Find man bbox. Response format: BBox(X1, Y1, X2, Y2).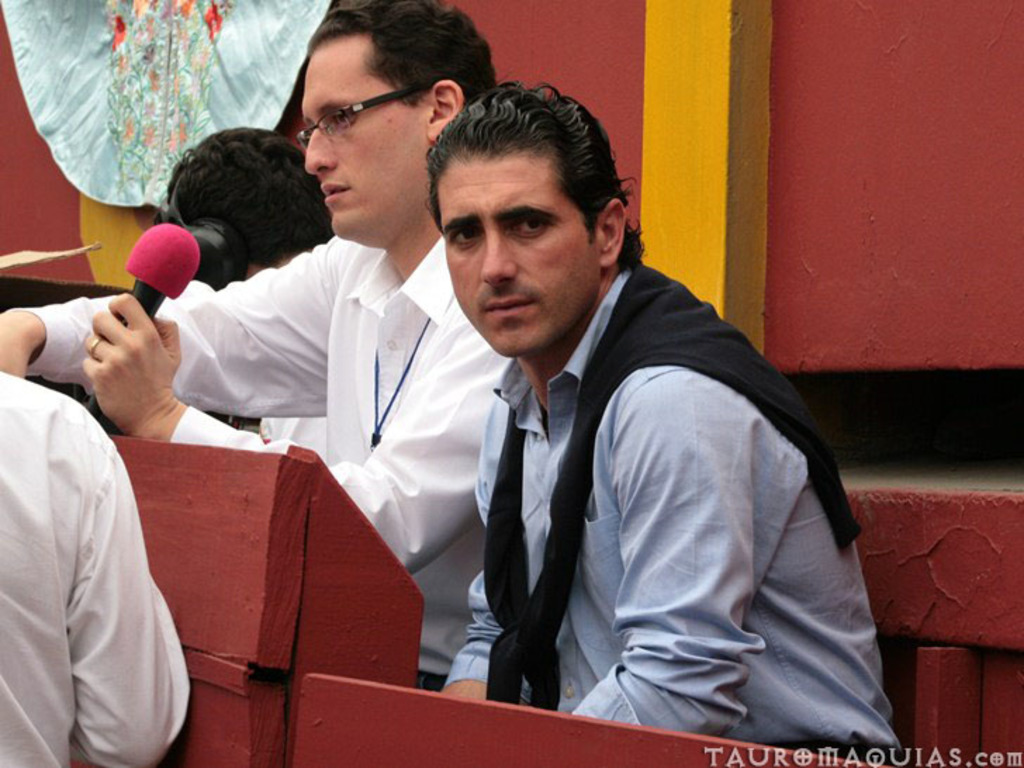
BBox(0, 371, 190, 767).
